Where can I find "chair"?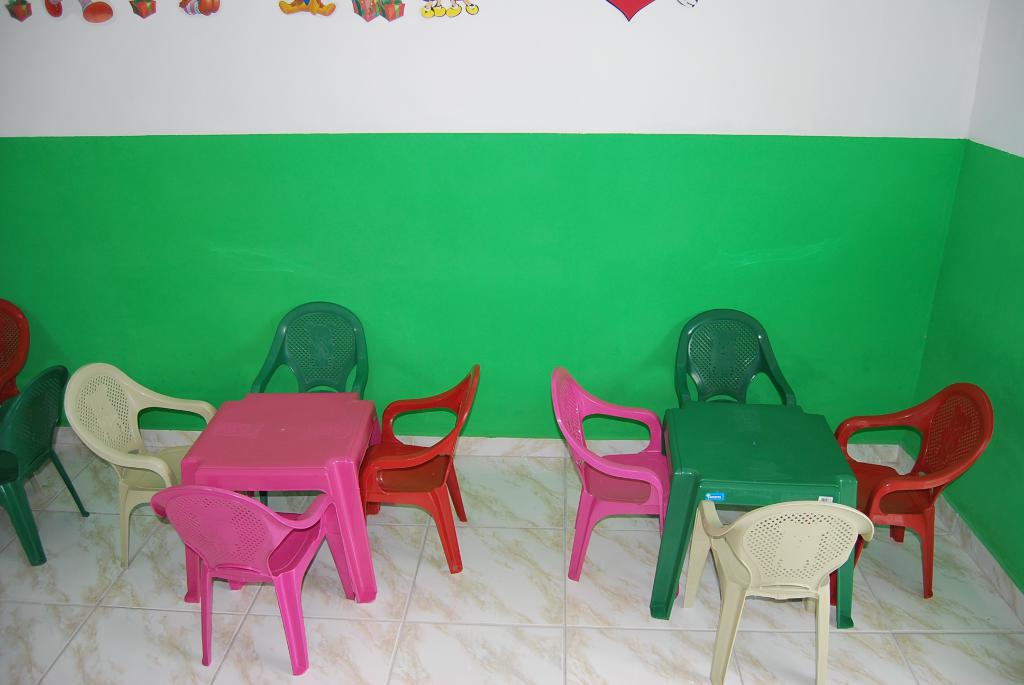
You can find it at box=[680, 496, 876, 684].
